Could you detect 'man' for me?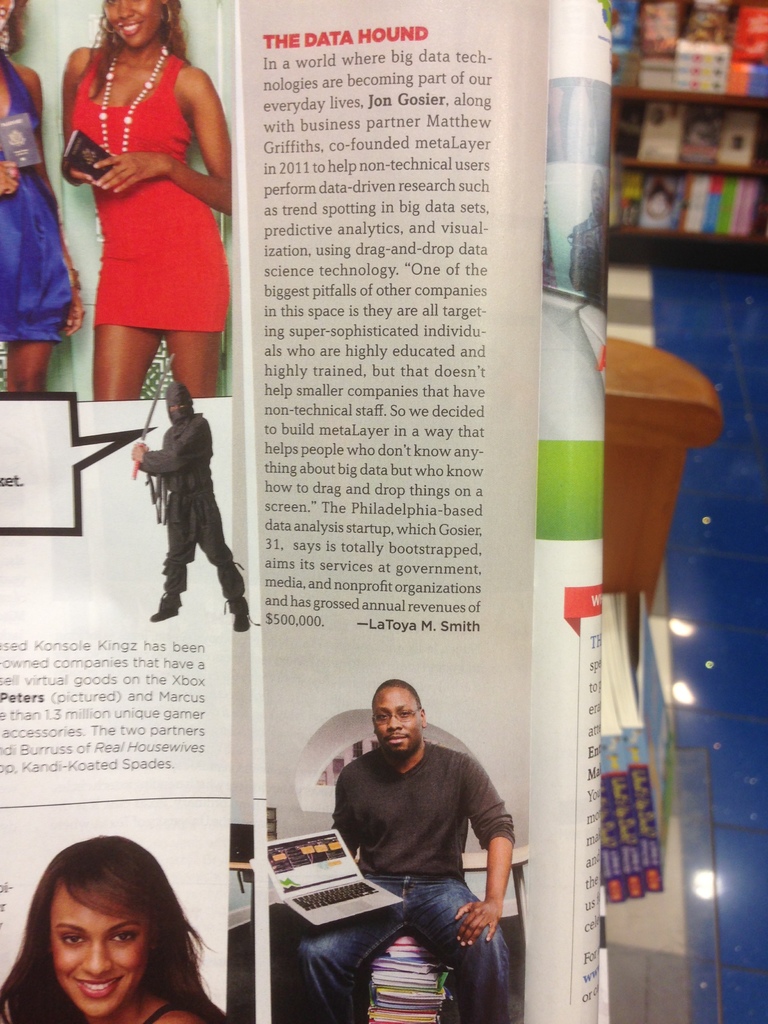
Detection result: (left=291, top=669, right=529, bottom=996).
